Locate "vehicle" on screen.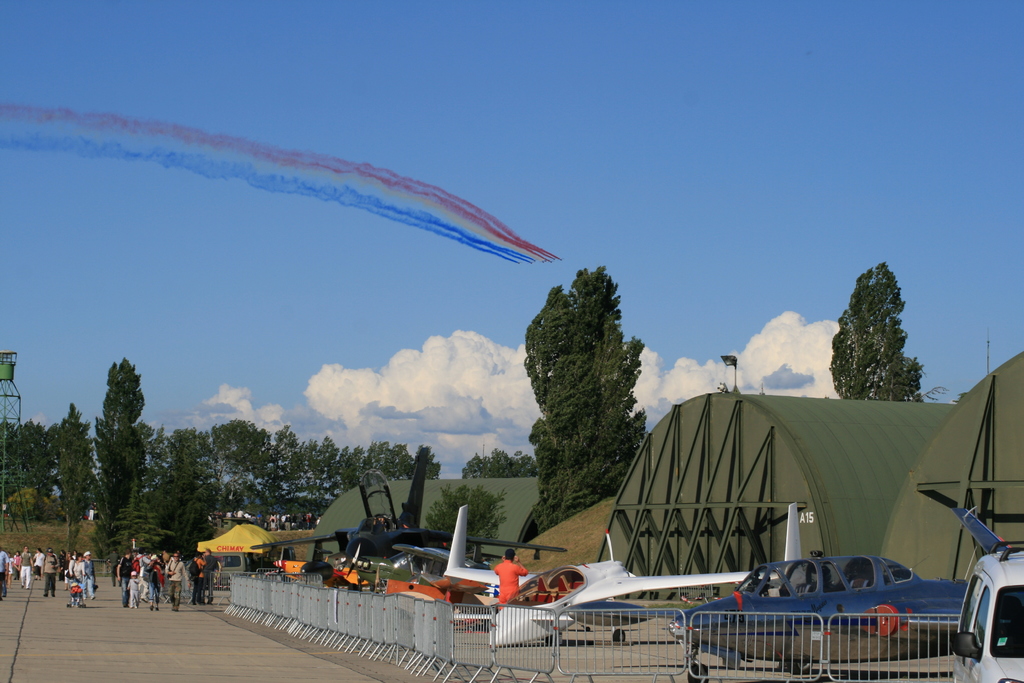
On screen at 242/444/580/582.
